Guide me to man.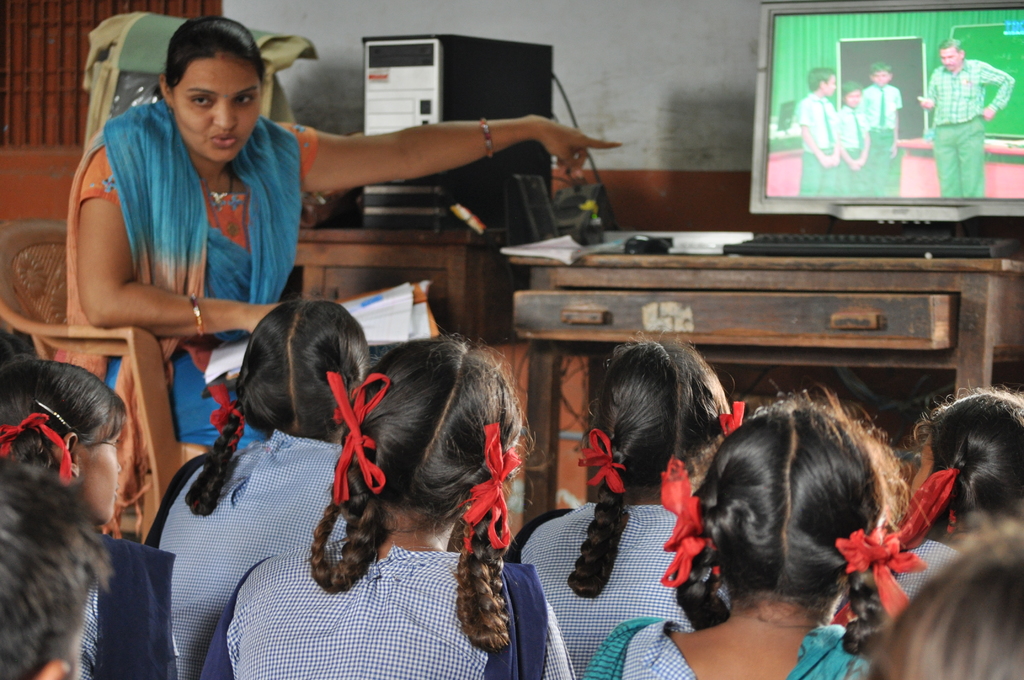
Guidance: region(931, 34, 1009, 192).
